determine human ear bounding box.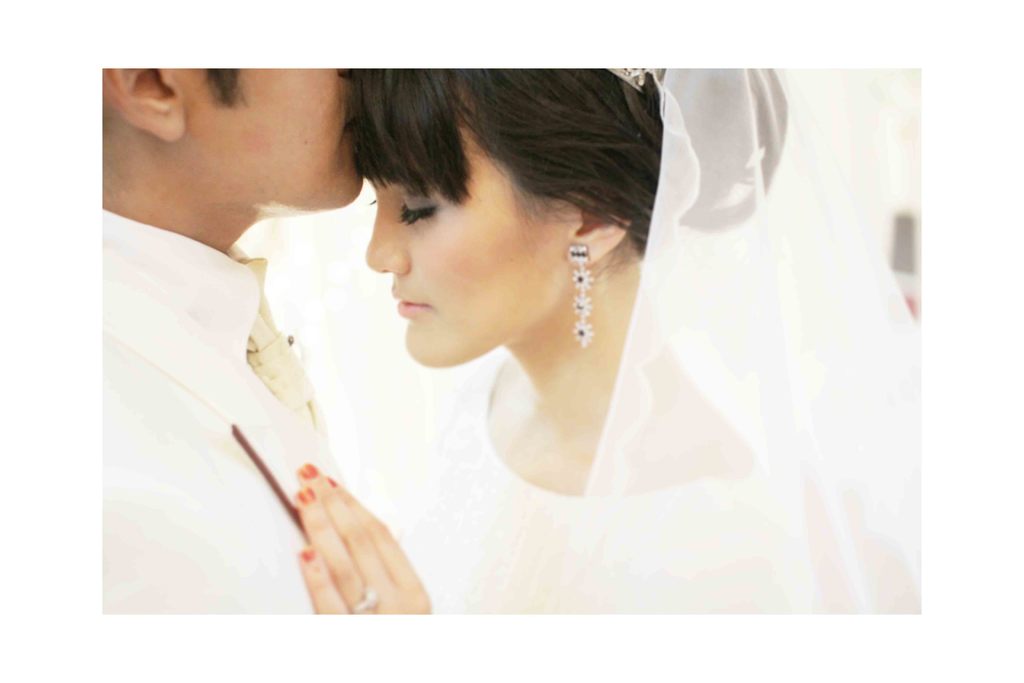
Determined: crop(100, 71, 189, 142).
